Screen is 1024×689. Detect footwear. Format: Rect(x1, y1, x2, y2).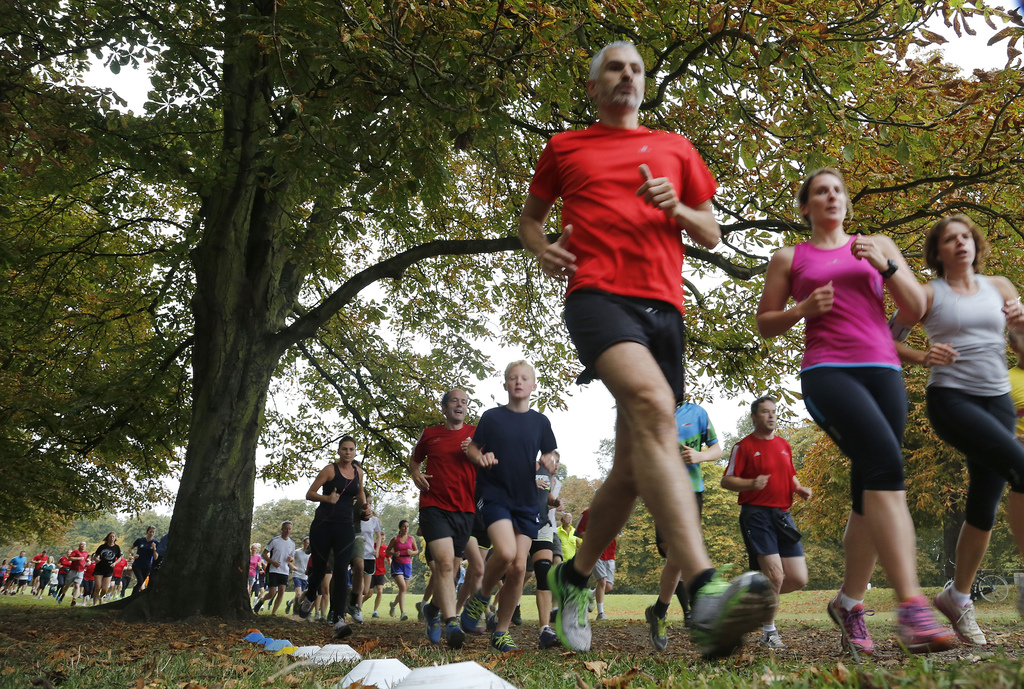
Rect(447, 618, 471, 652).
